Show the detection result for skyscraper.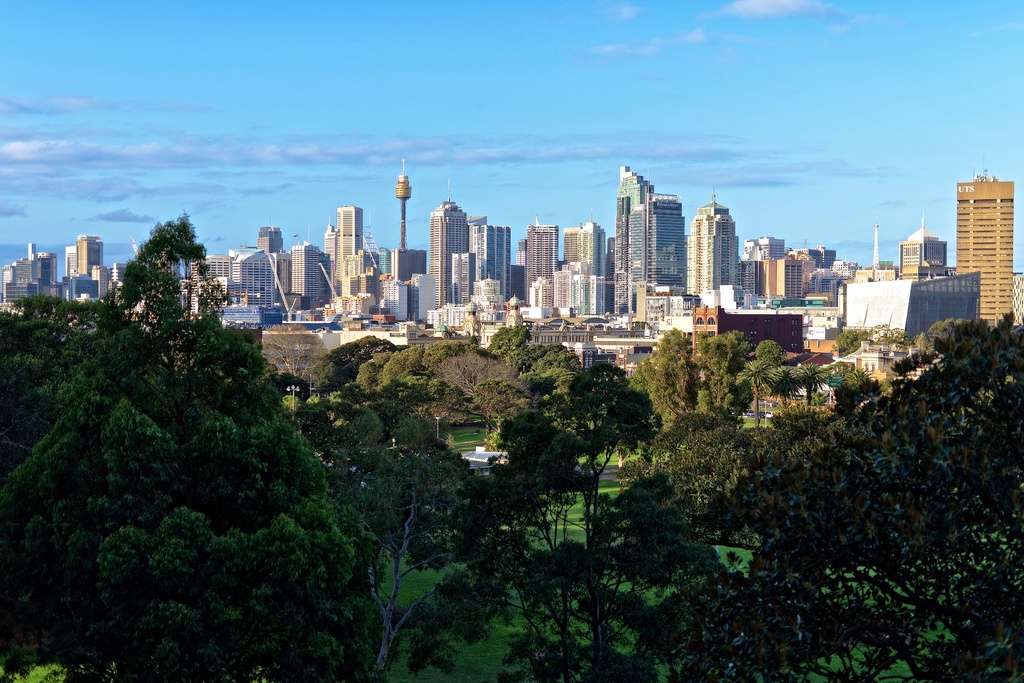
box(430, 197, 470, 305).
